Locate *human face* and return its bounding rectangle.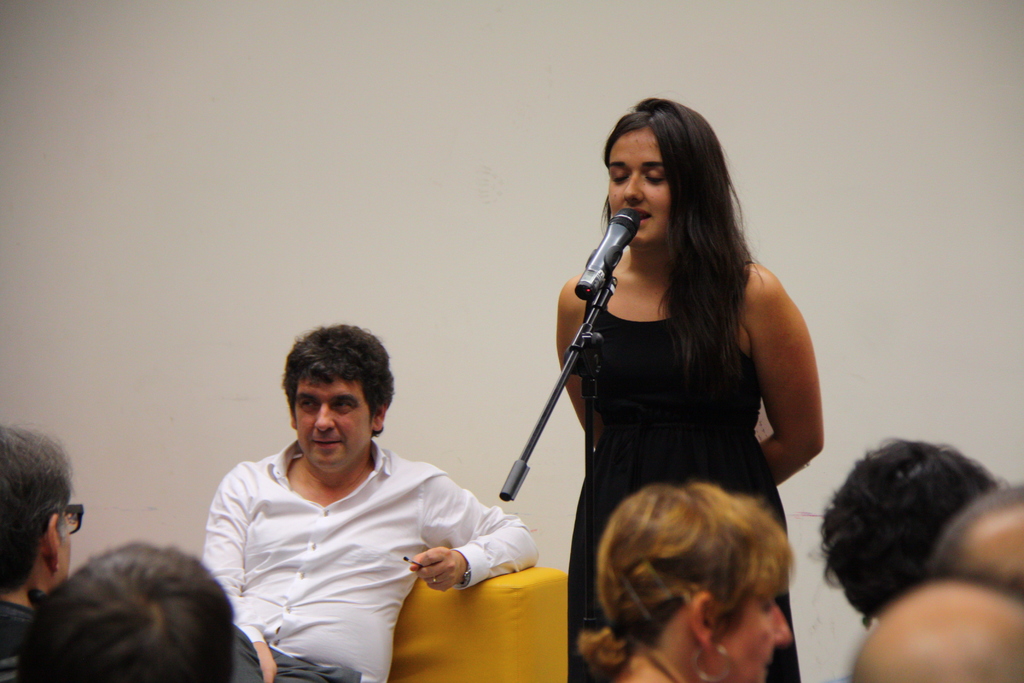
{"left": 609, "top": 128, "right": 670, "bottom": 247}.
